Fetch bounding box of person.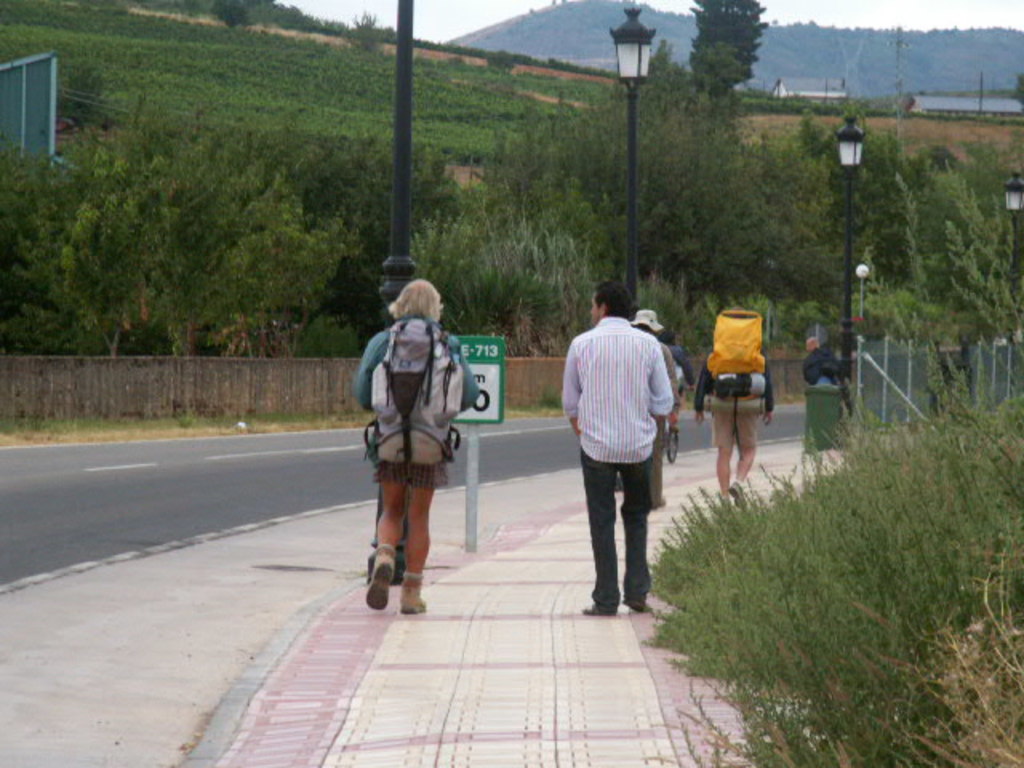
Bbox: [798,338,845,416].
